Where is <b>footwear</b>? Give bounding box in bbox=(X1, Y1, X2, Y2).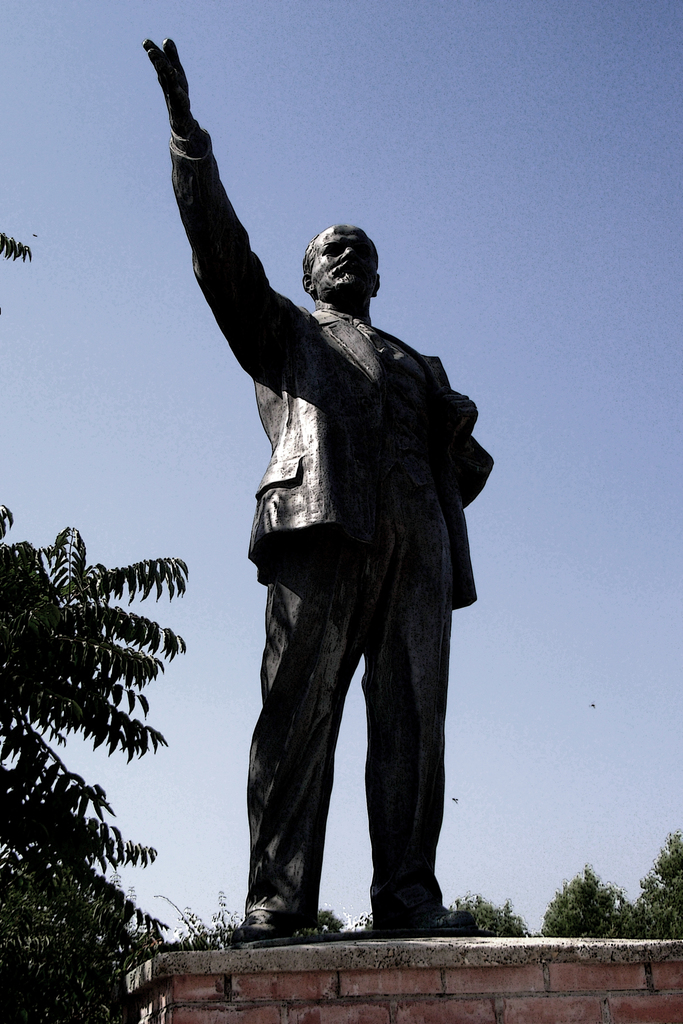
bbox=(397, 902, 481, 935).
